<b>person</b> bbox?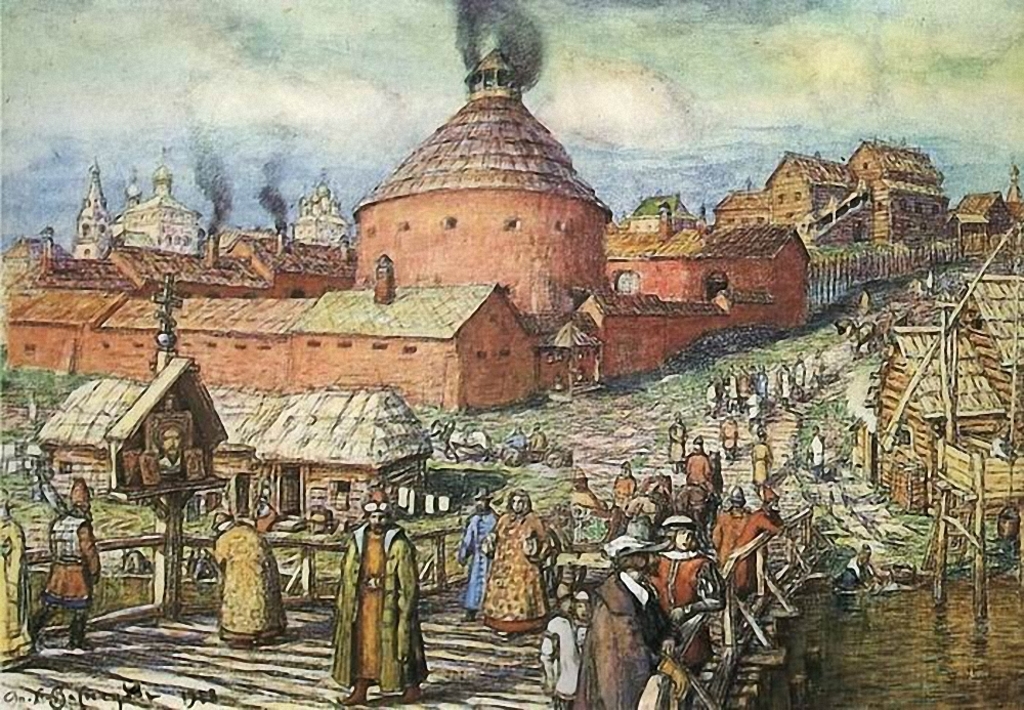
213, 512, 286, 638
